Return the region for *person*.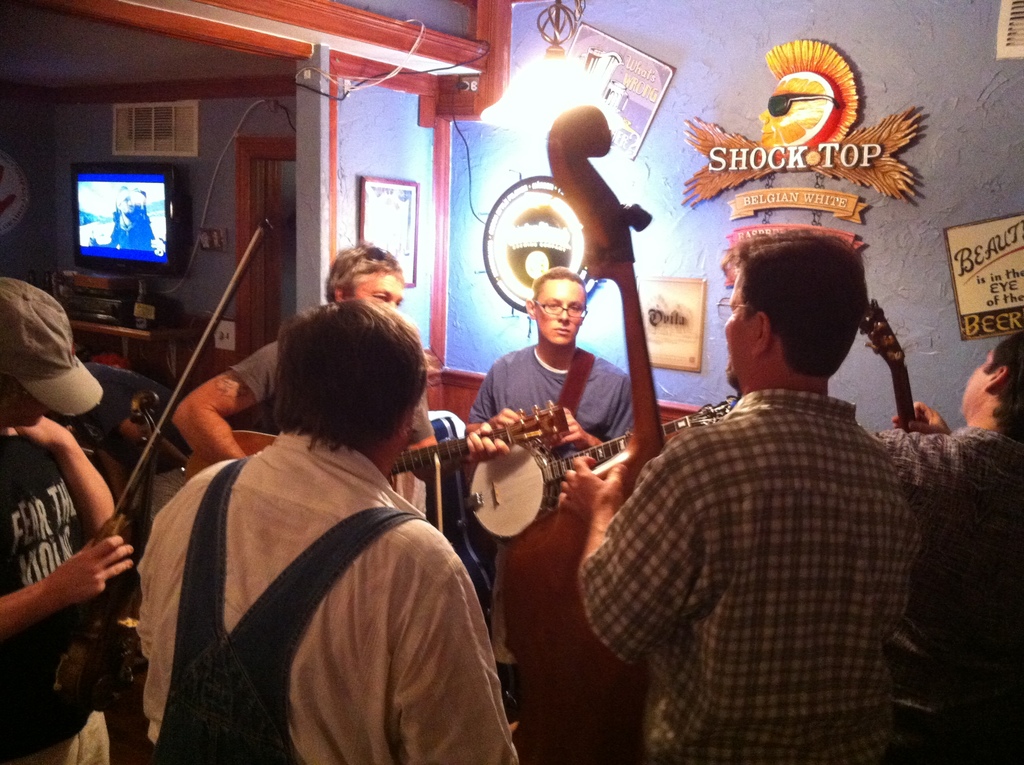
box=[469, 264, 636, 675].
